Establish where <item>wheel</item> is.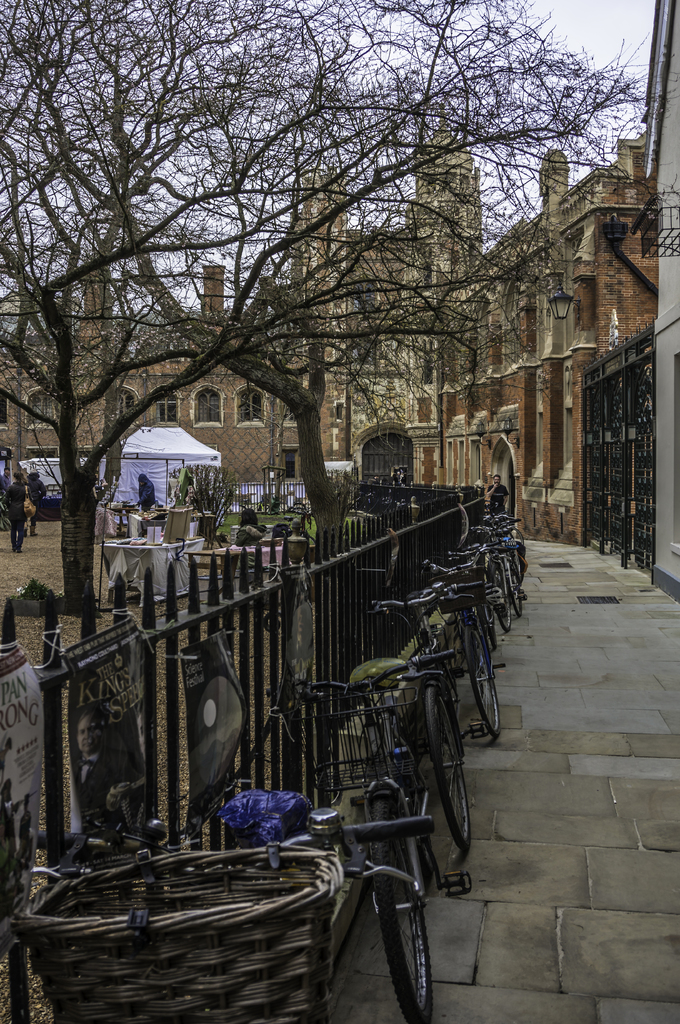
Established at bbox(484, 554, 519, 642).
